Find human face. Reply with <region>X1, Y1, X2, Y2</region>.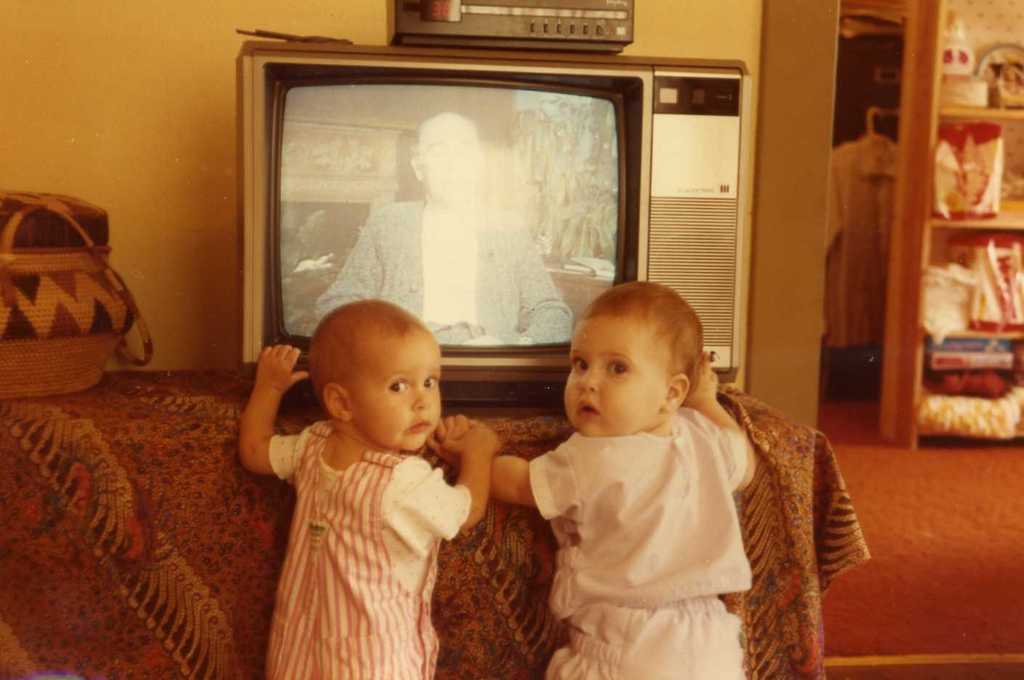
<region>348, 337, 444, 452</region>.
